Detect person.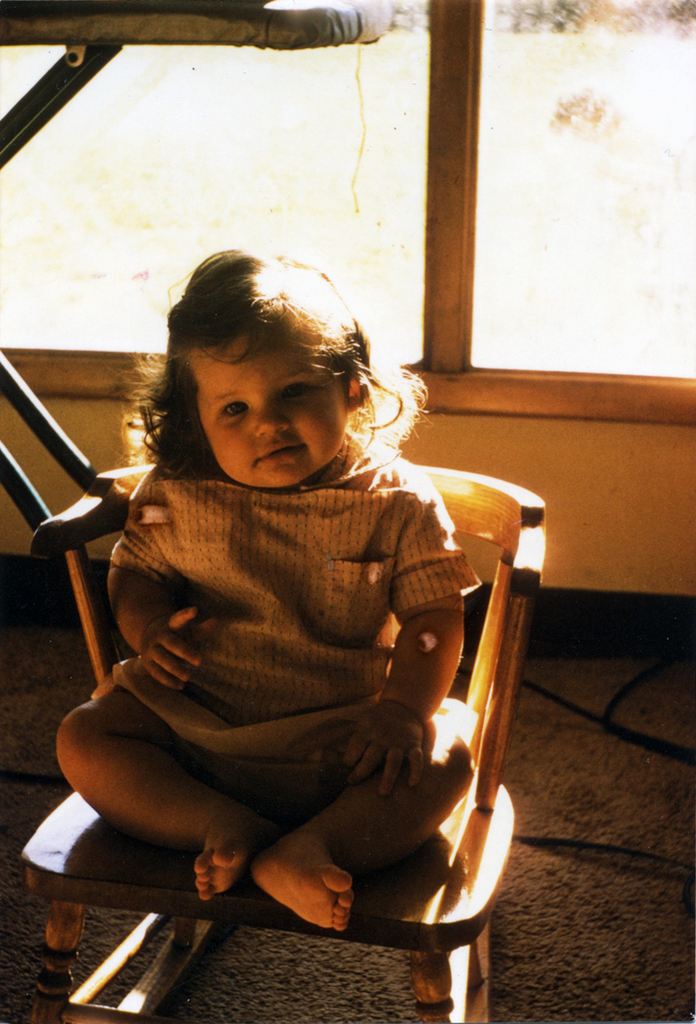
Detected at region(55, 251, 484, 934).
